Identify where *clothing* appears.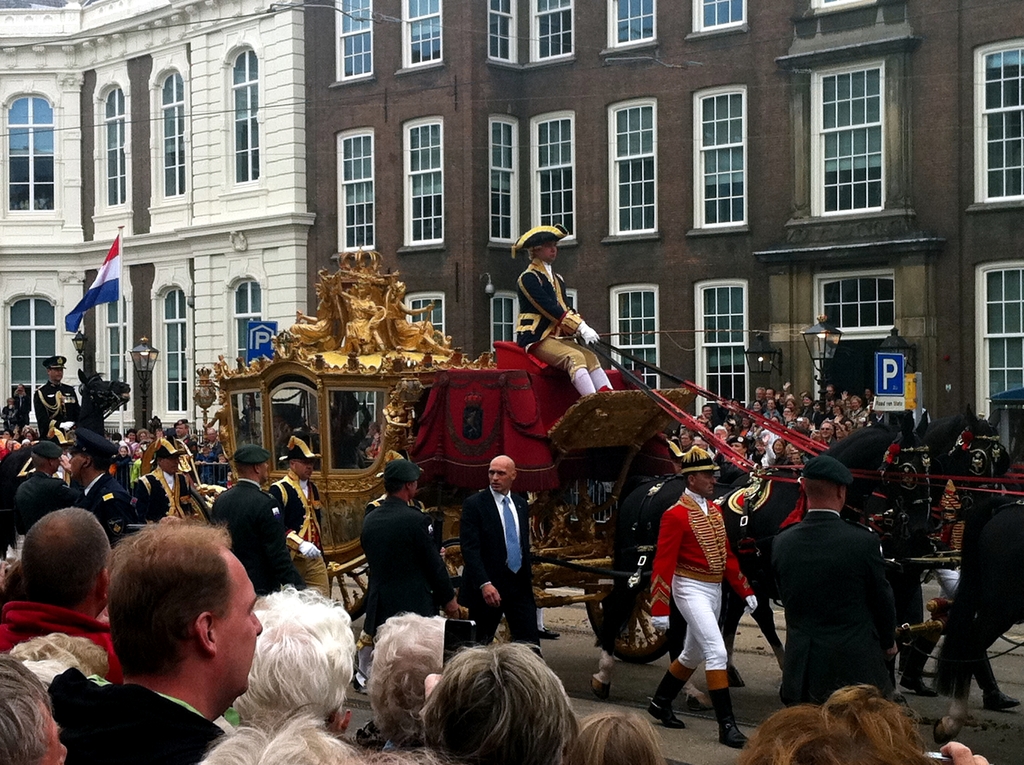
Appears at 356 495 445 625.
